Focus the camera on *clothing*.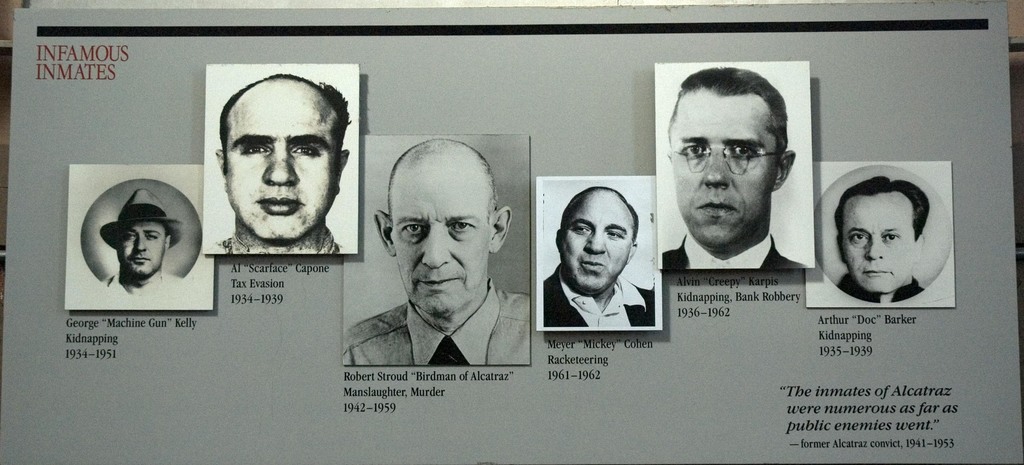
Focus region: box(543, 251, 653, 327).
